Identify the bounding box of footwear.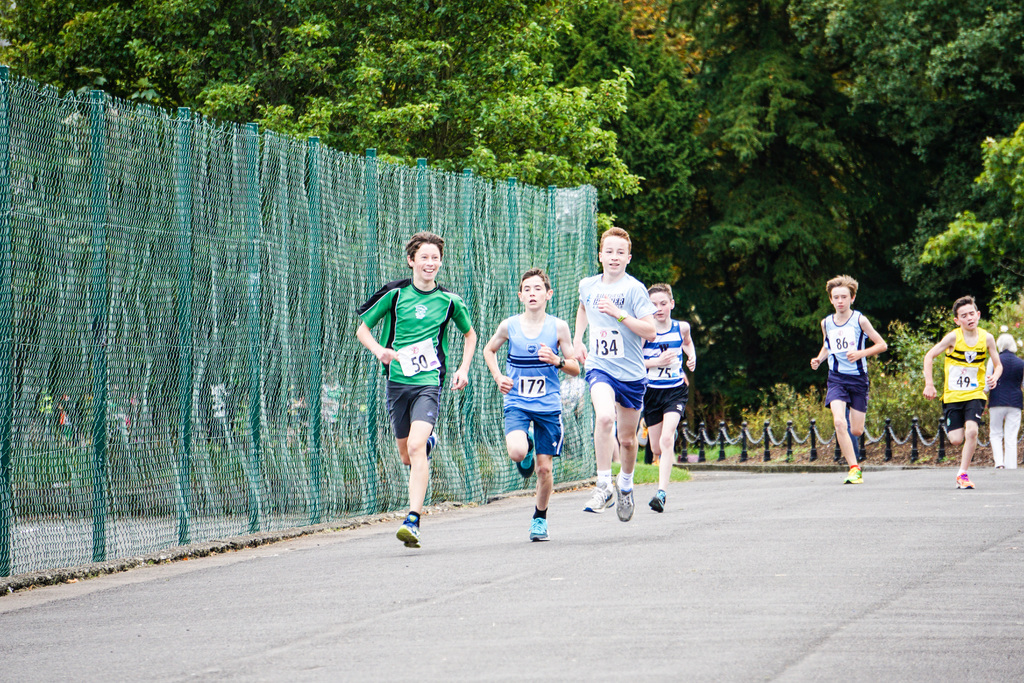
bbox=(614, 477, 634, 519).
